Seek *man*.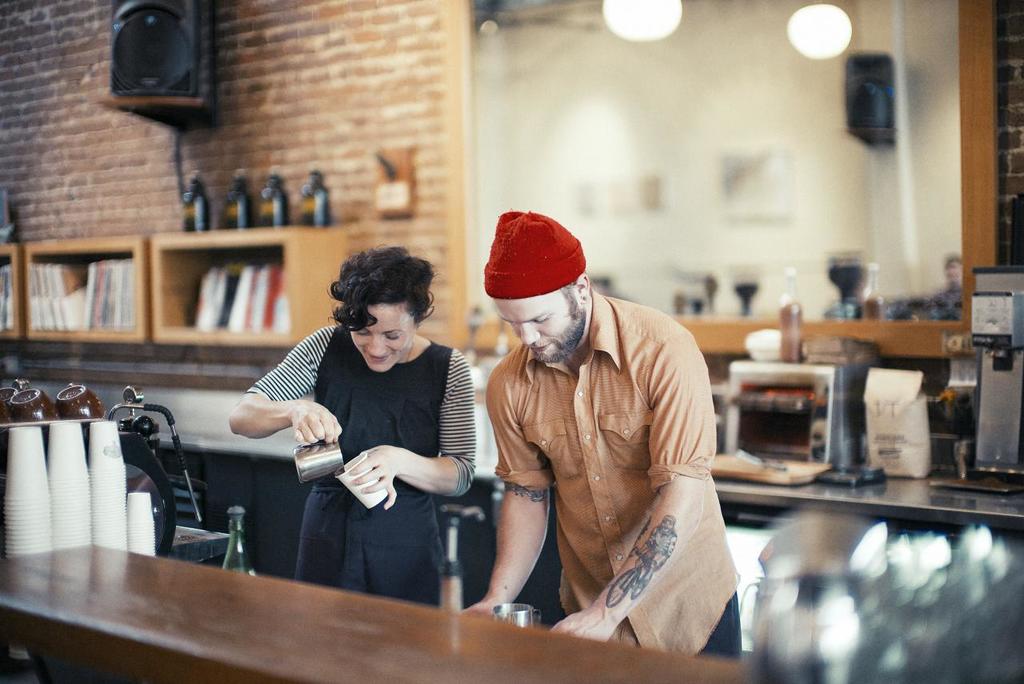
l=462, t=209, r=752, b=676.
